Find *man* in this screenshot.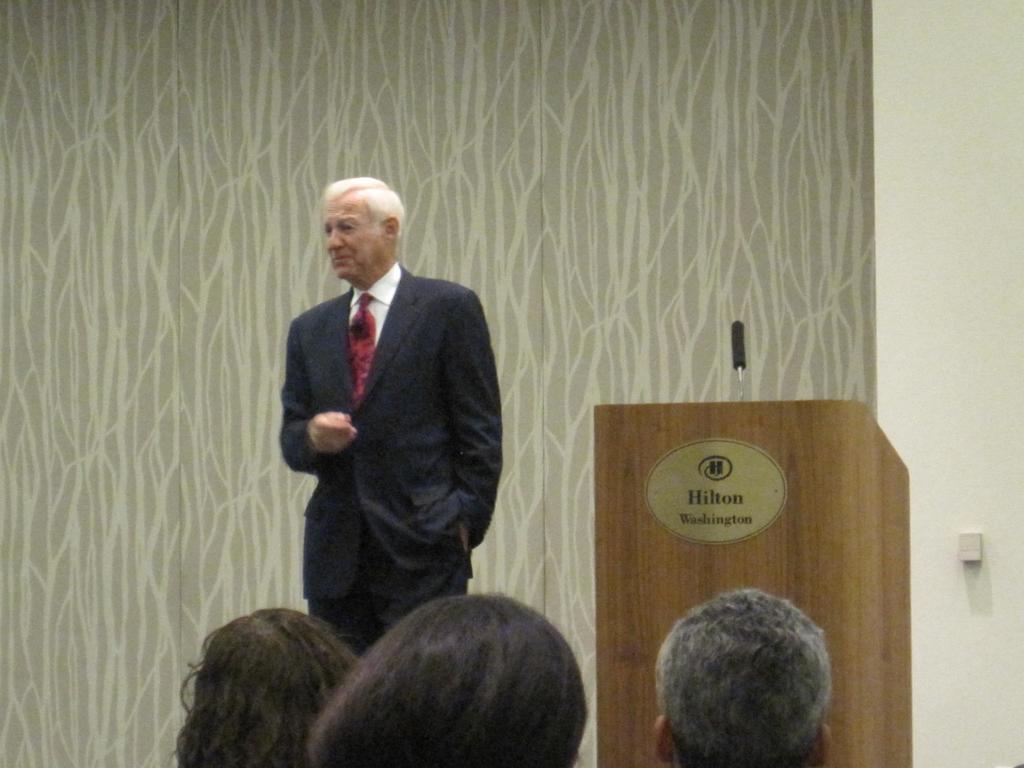
The bounding box for *man* is box(253, 161, 515, 669).
